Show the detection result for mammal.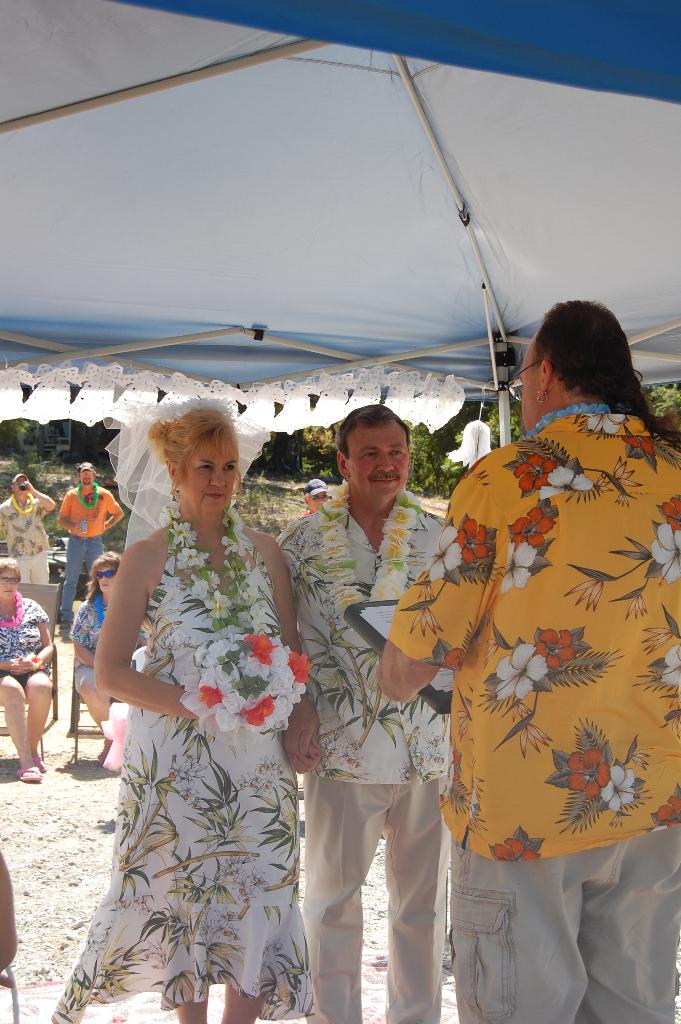
276,401,468,987.
